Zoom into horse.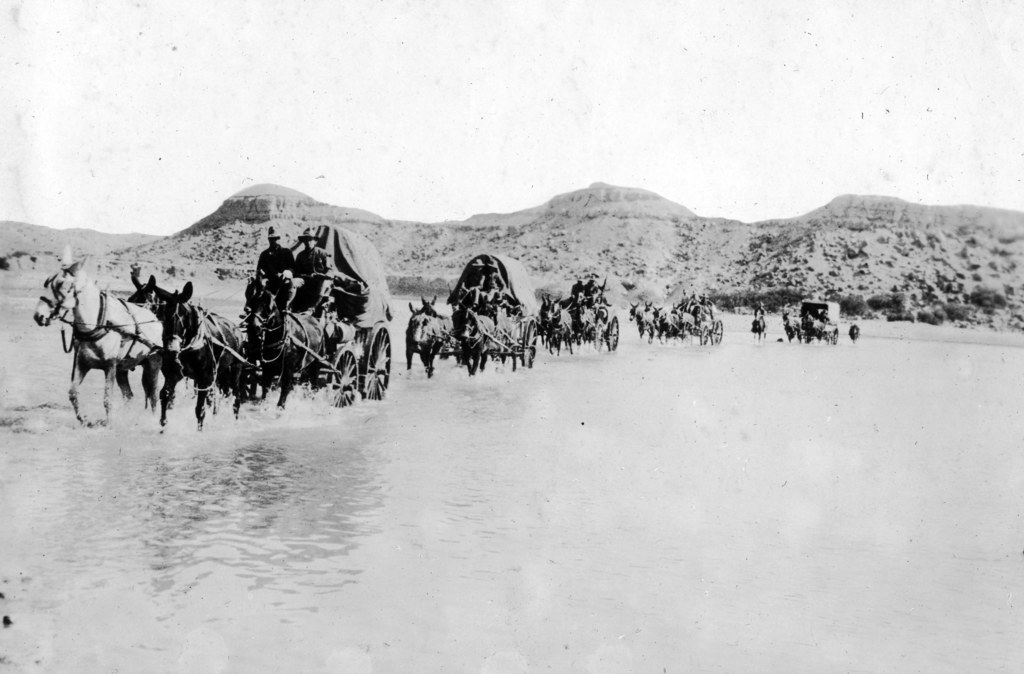
Zoom target: [246, 274, 326, 415].
